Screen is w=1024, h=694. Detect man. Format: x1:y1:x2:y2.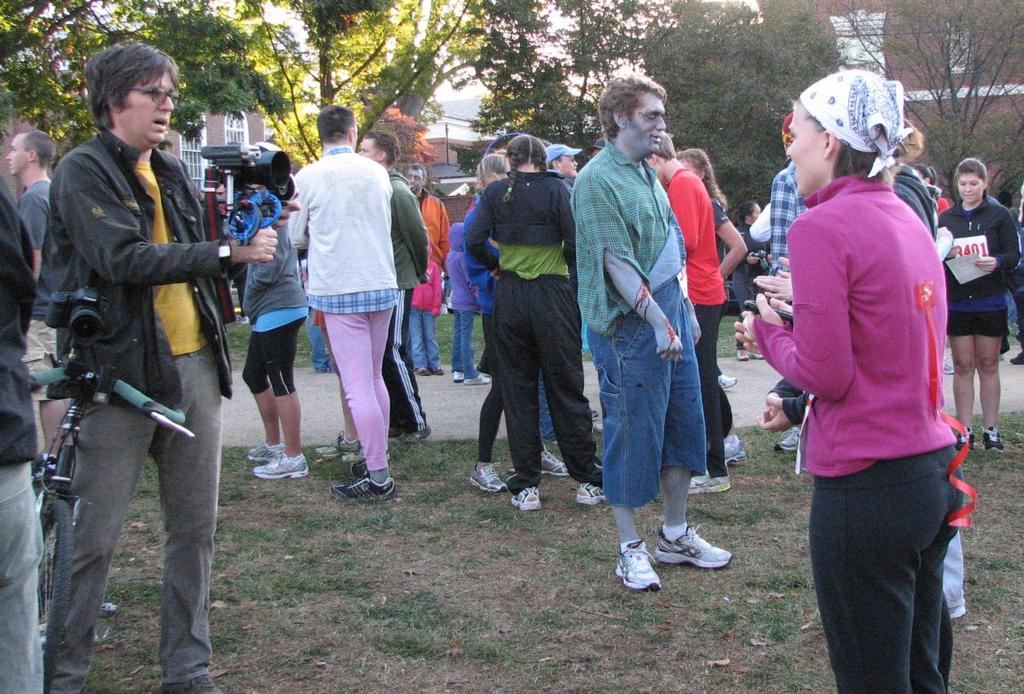
272:112:410:512.
